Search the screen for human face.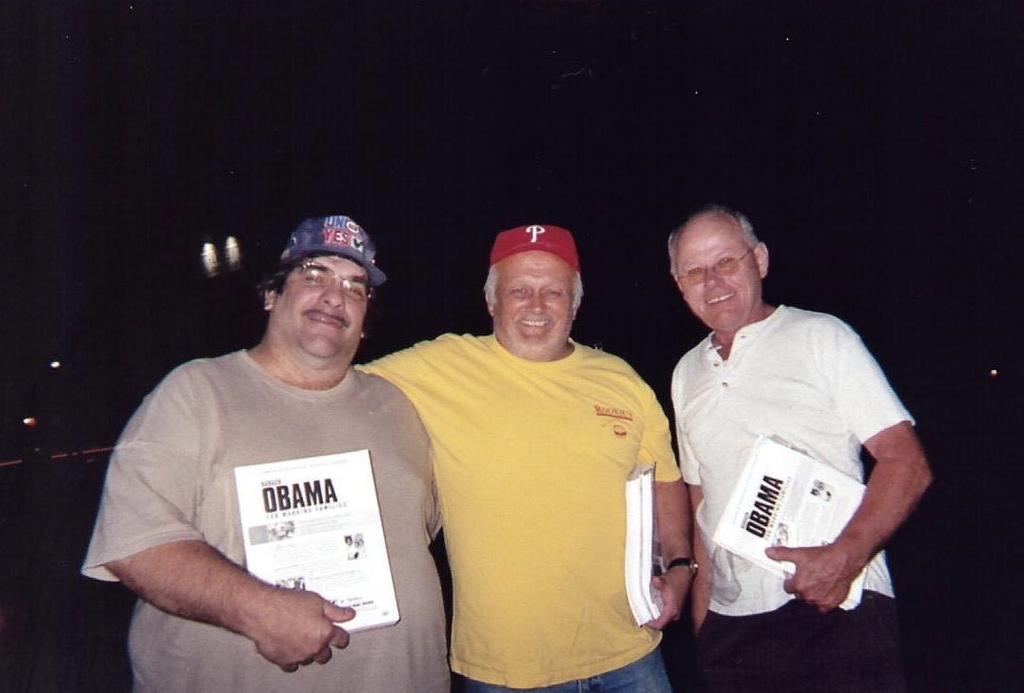
Found at {"left": 681, "top": 228, "right": 758, "bottom": 316}.
